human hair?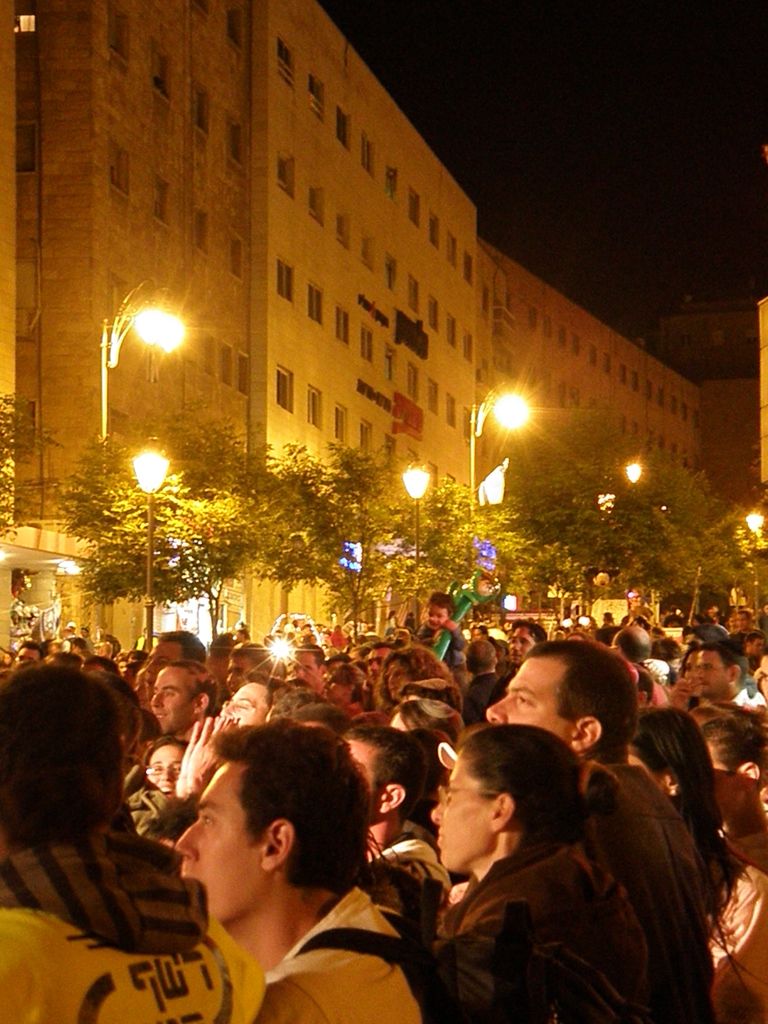
<box>372,645,462,708</box>
